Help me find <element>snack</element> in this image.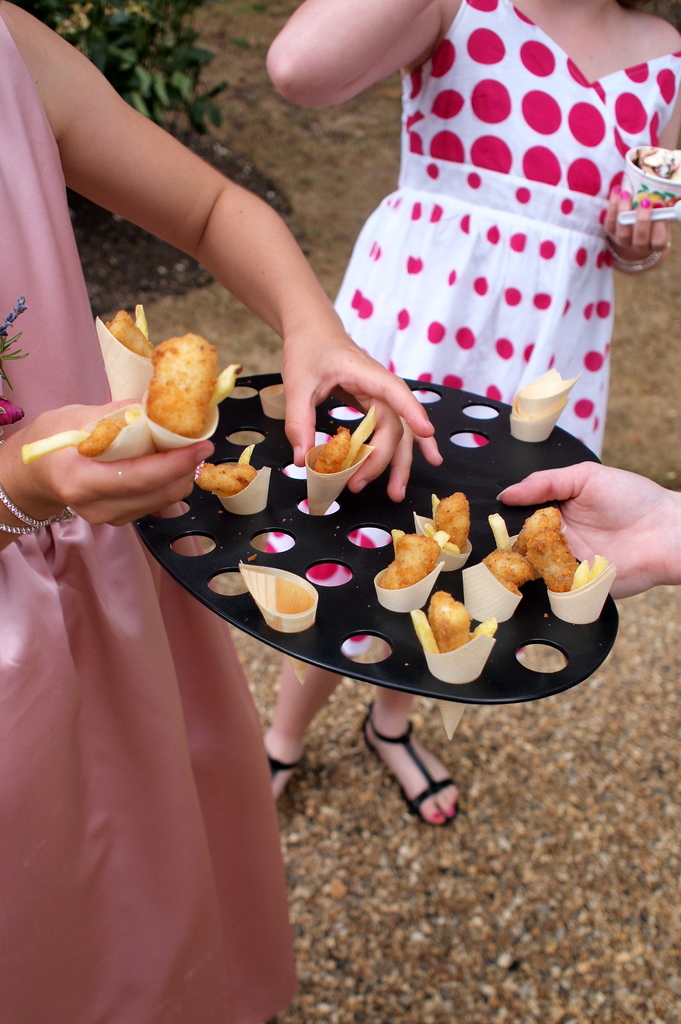
Found it: pyautogui.locateOnScreen(458, 561, 522, 625).
